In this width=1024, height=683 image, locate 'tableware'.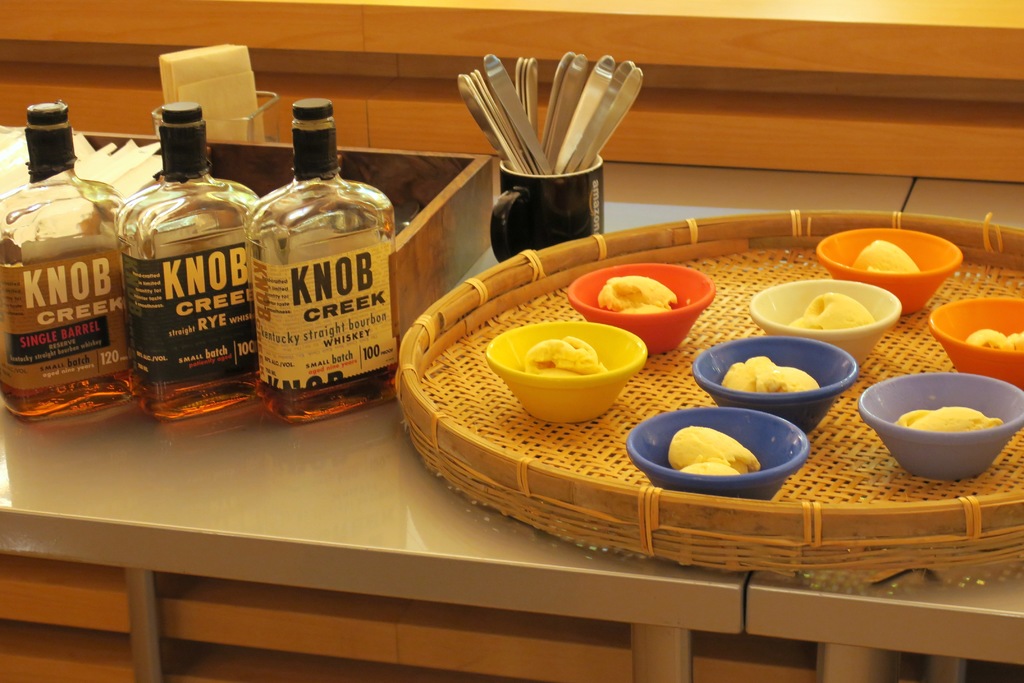
Bounding box: <region>751, 278, 901, 363</region>.
